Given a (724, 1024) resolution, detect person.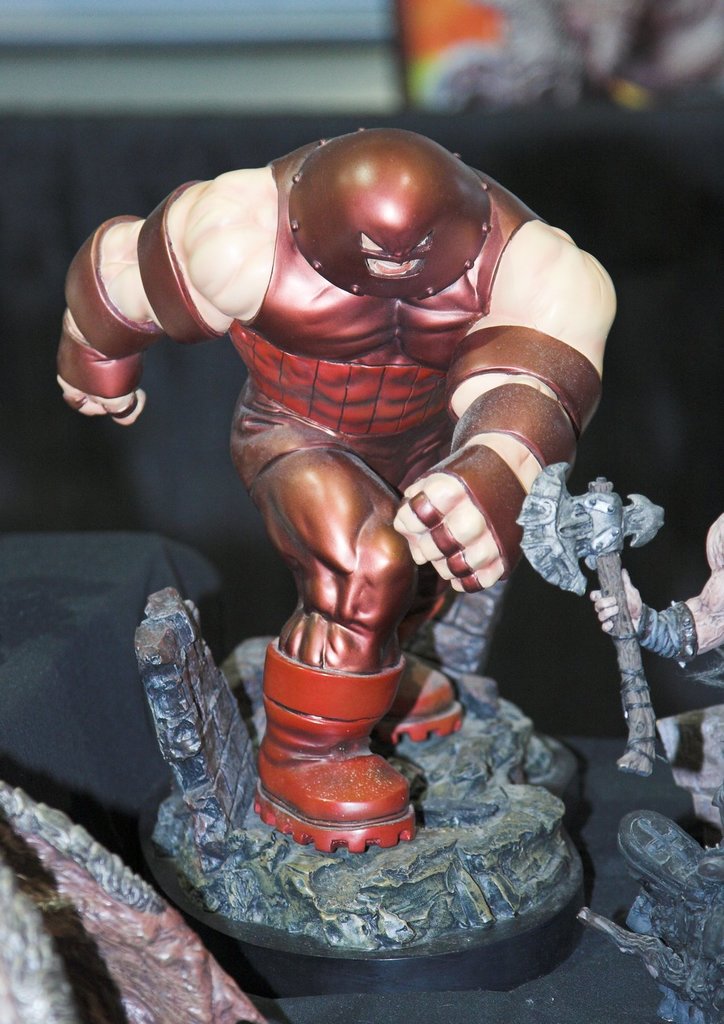
[583,509,723,681].
